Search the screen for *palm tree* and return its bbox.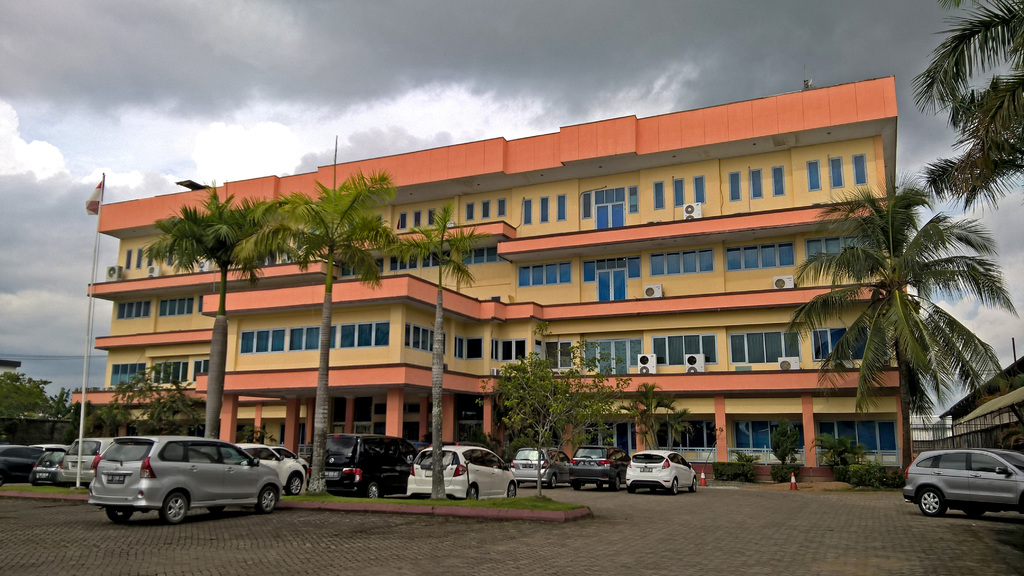
Found: 413, 211, 463, 481.
